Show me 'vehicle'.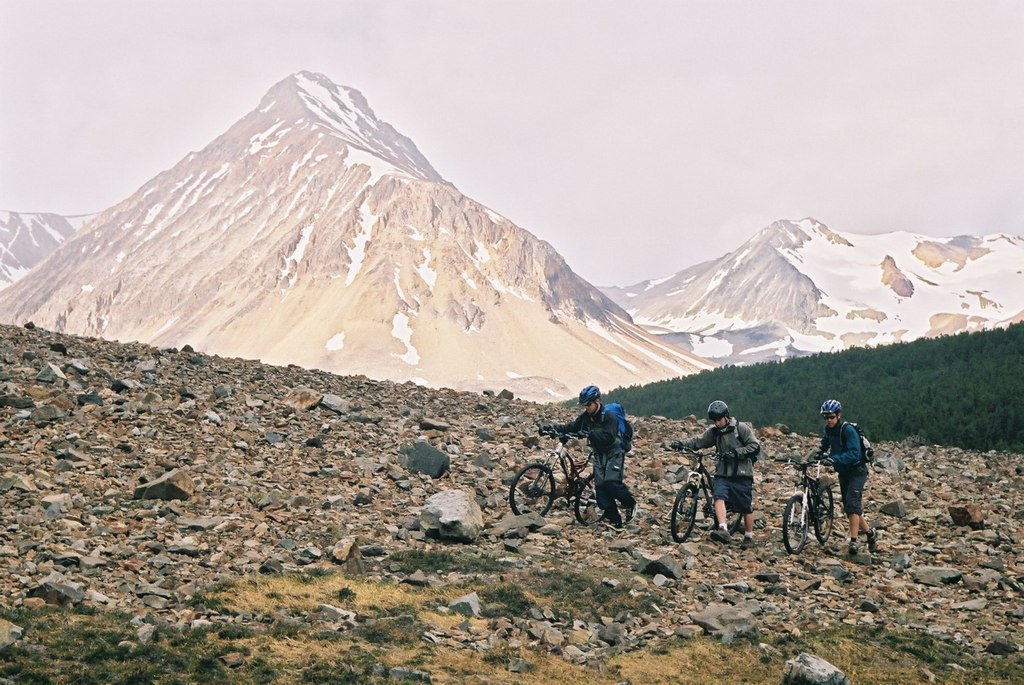
'vehicle' is here: pyautogui.locateOnScreen(503, 433, 643, 525).
